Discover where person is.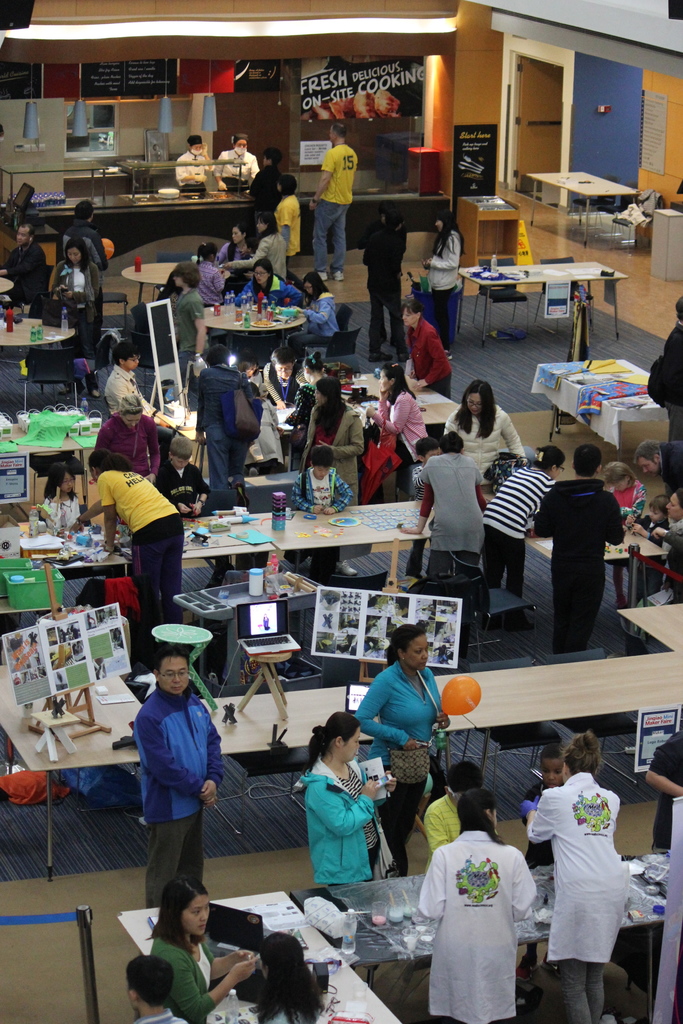
Discovered at box(520, 737, 556, 872).
